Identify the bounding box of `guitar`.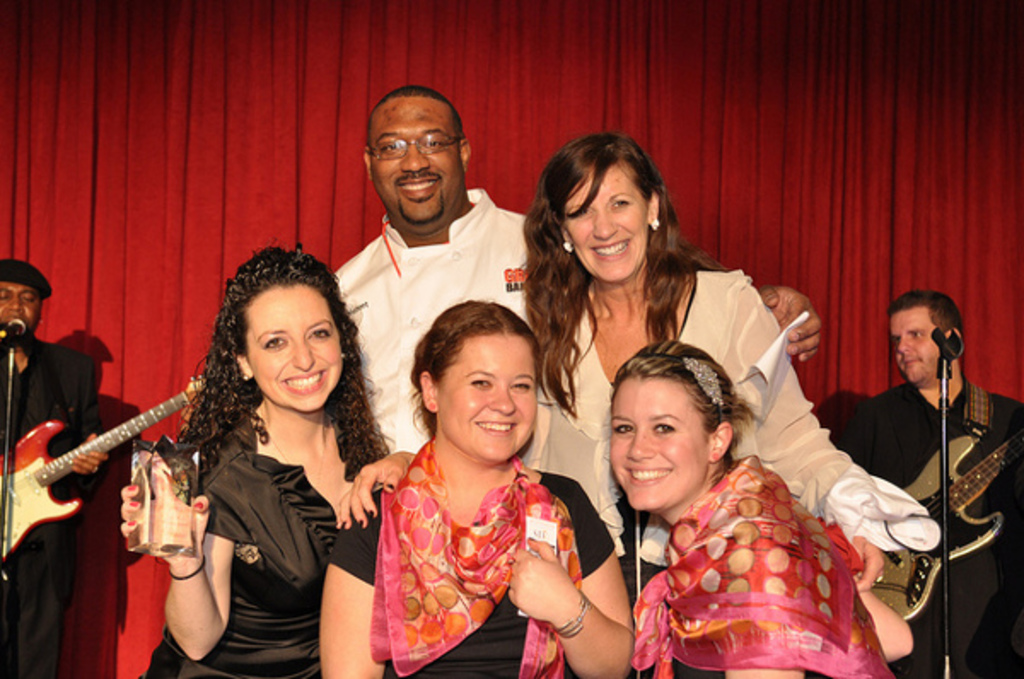
region(867, 425, 1022, 619).
